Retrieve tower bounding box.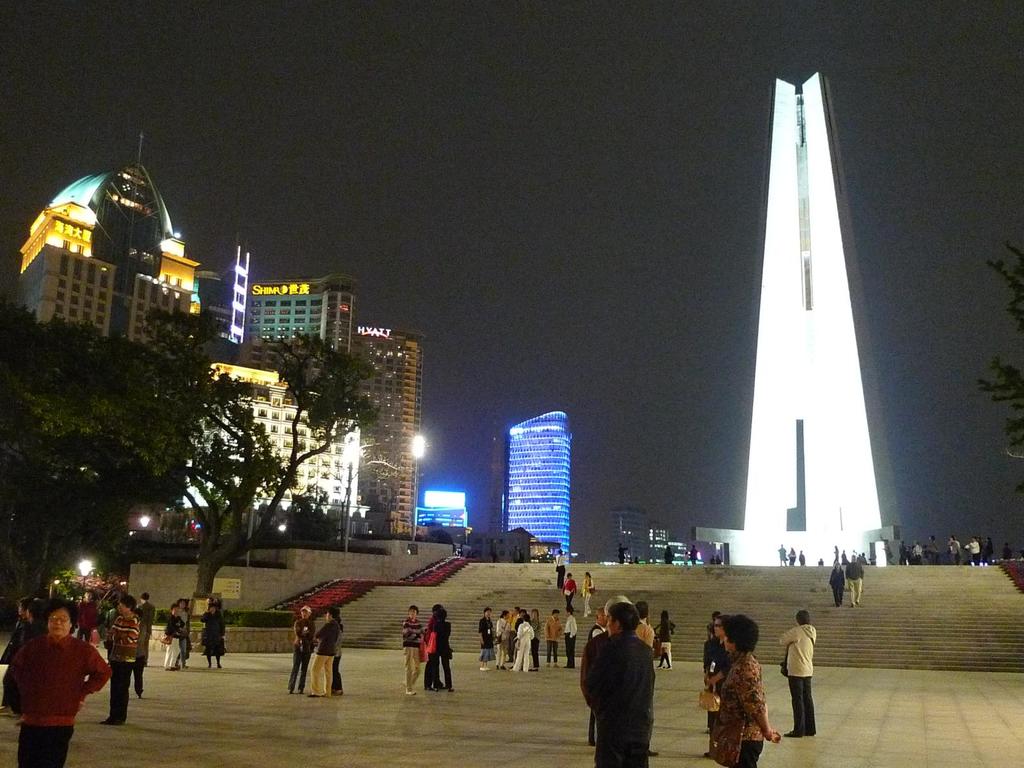
Bounding box: bbox(244, 271, 361, 375).
